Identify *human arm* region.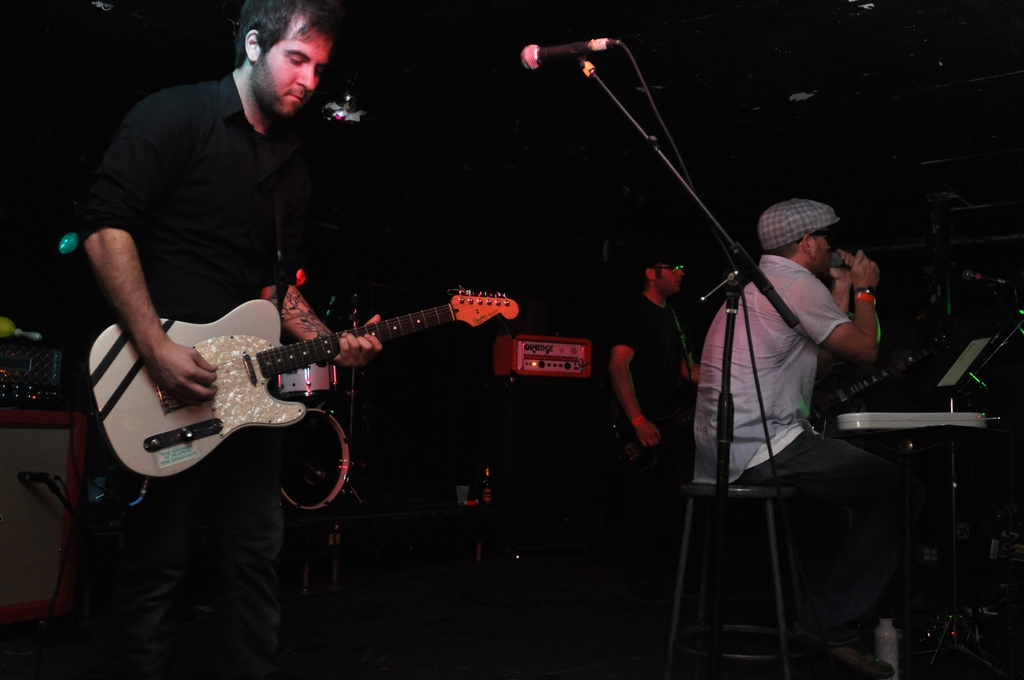
Region: bbox=(790, 245, 879, 363).
